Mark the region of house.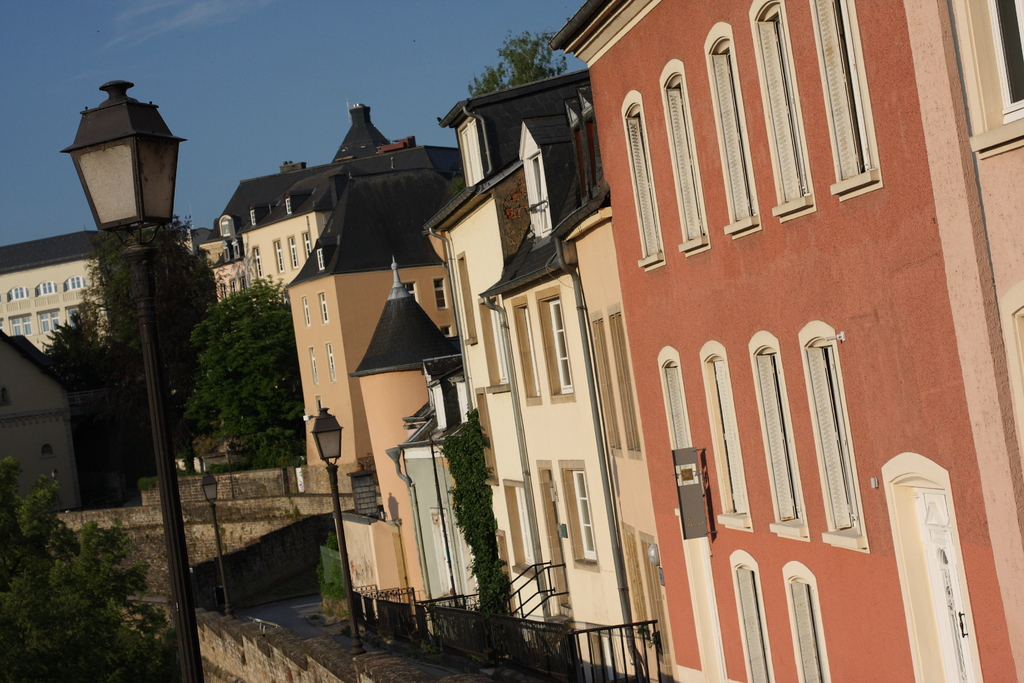
Region: bbox=[209, 104, 392, 297].
